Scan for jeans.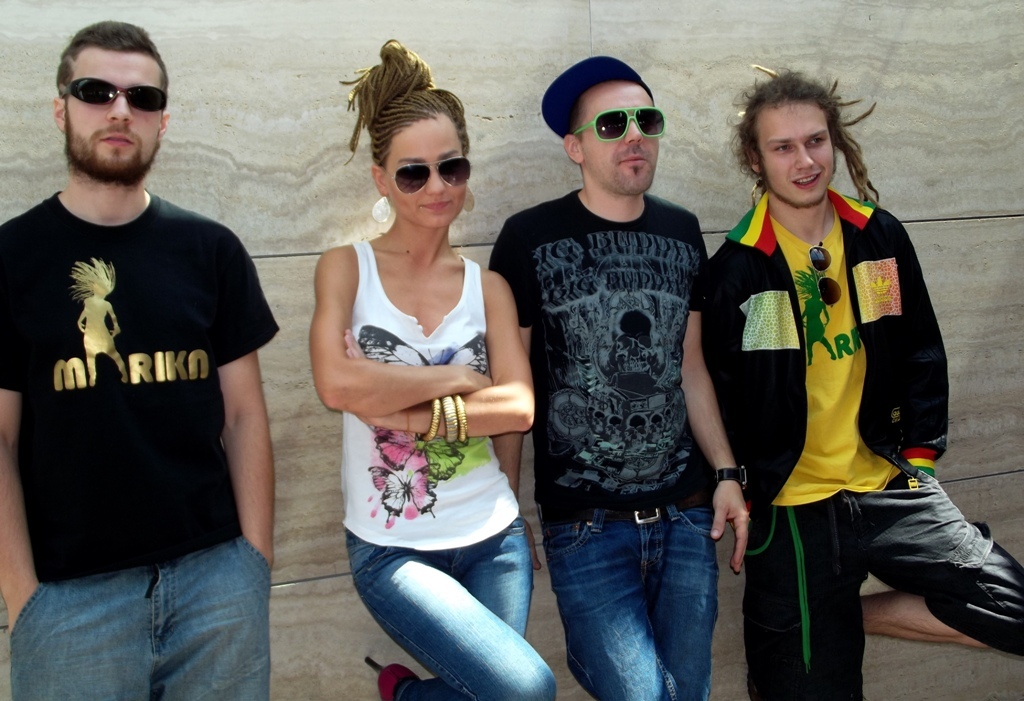
Scan result: (x1=346, y1=523, x2=529, y2=700).
